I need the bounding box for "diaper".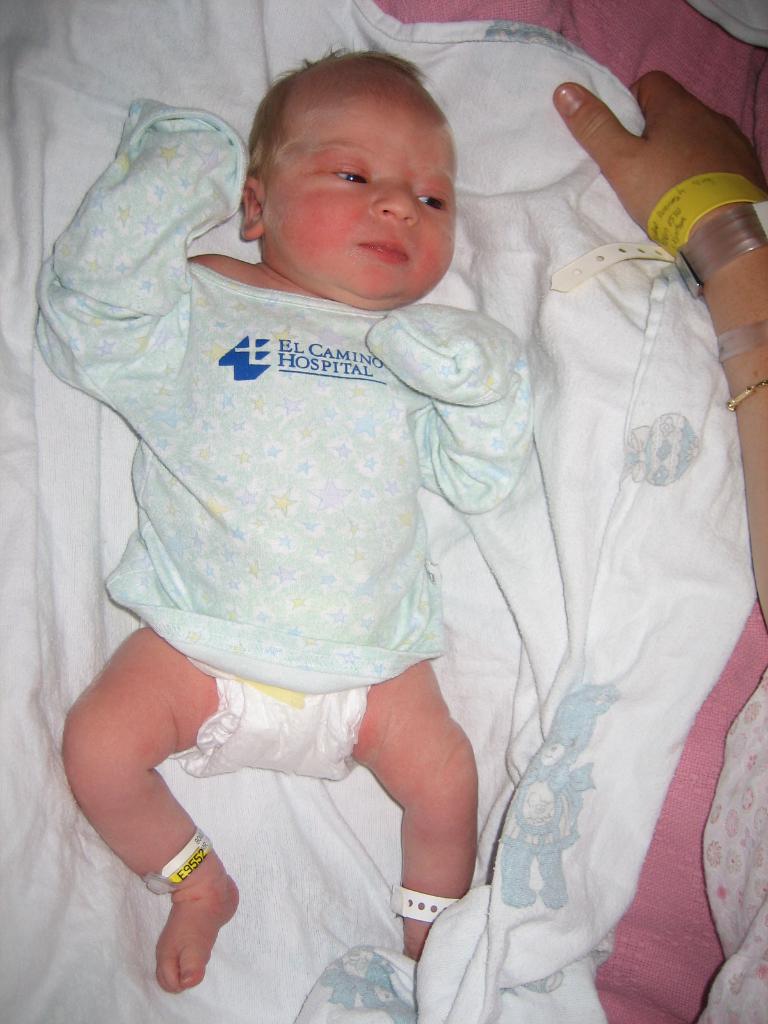
Here it is: 166,672,374,779.
